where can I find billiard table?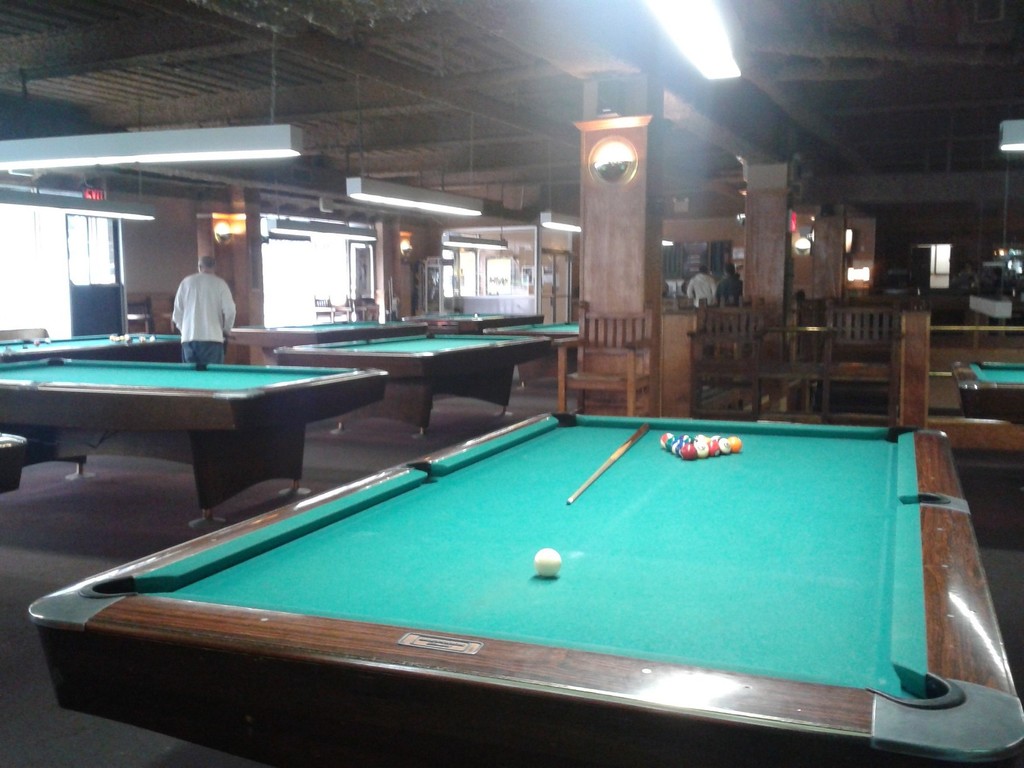
You can find it at <box>275,331,550,443</box>.
